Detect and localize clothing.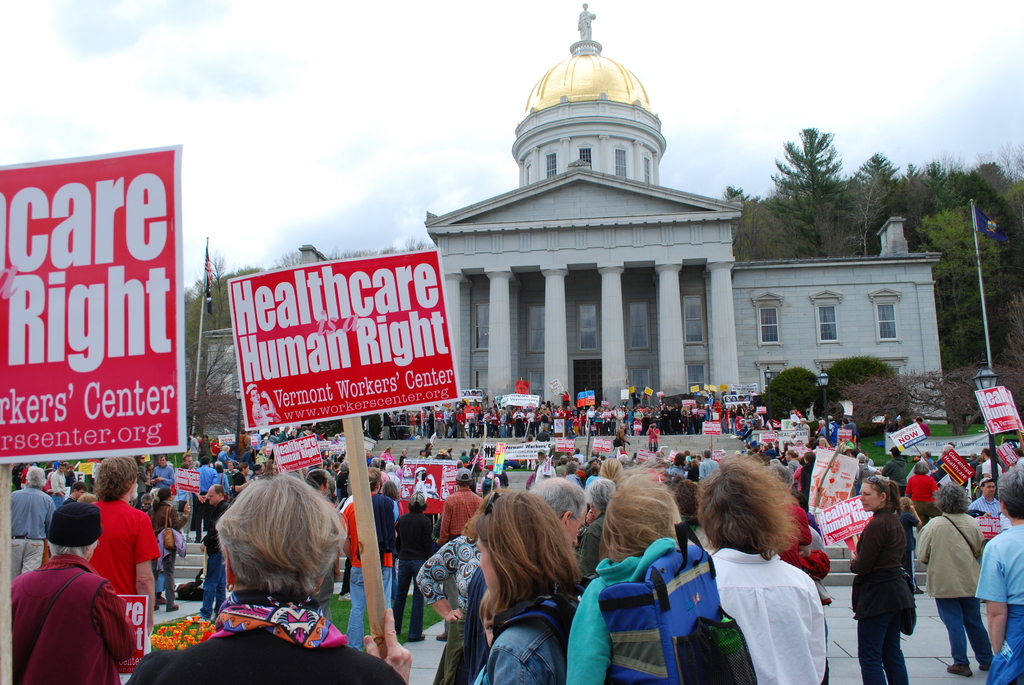
Localized at [x1=499, y1=468, x2=511, y2=489].
